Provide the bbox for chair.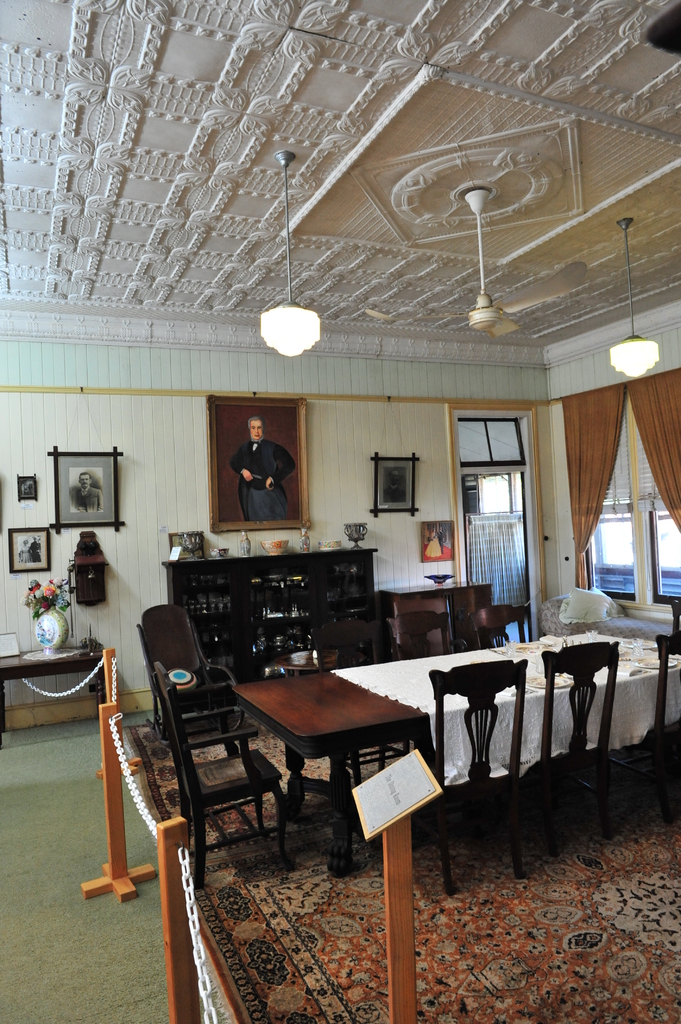
<region>598, 630, 680, 826</region>.
